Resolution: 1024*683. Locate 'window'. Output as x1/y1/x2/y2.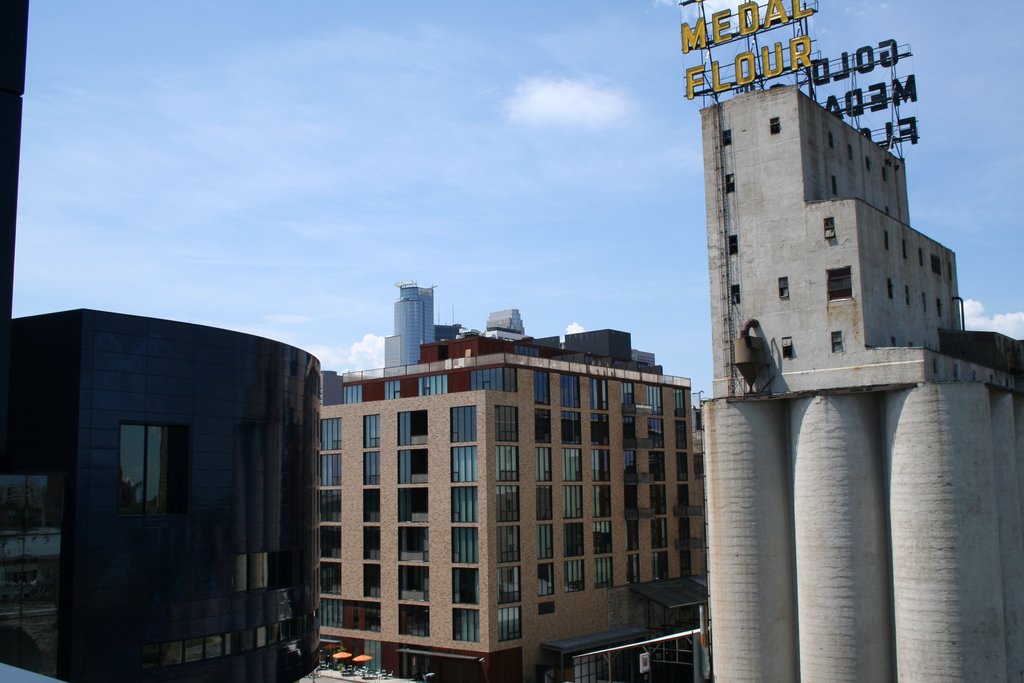
397/568/428/602.
